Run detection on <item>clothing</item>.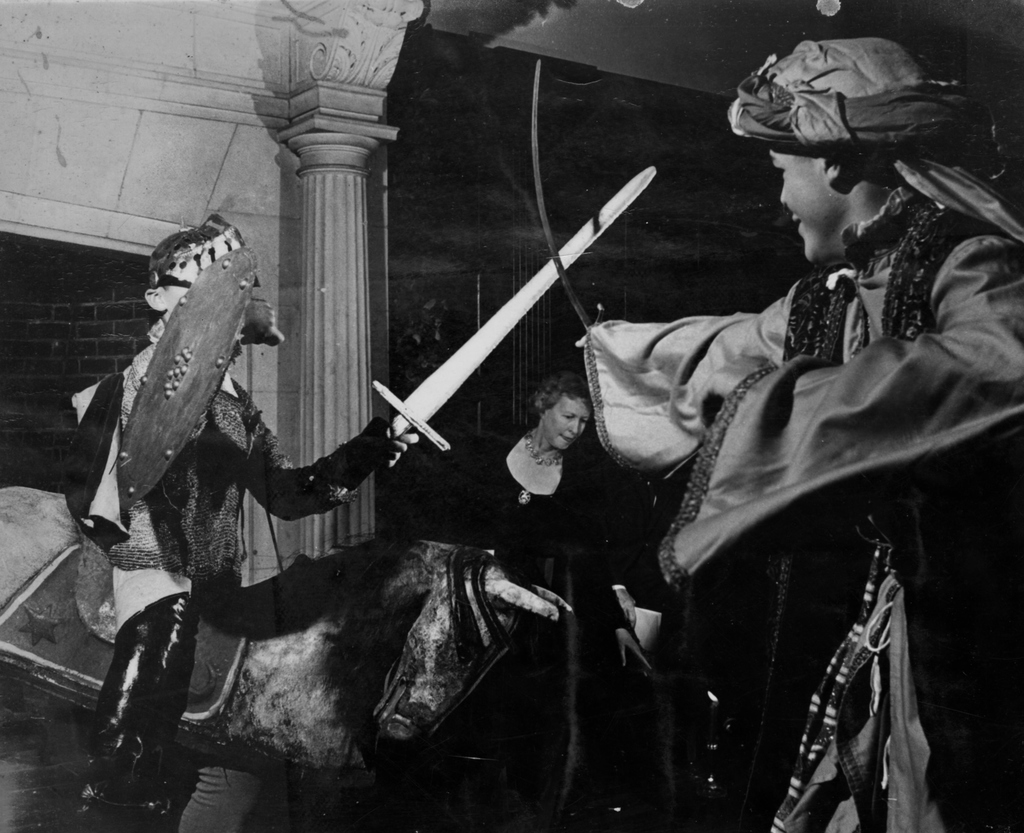
Result: bbox=(70, 331, 385, 742).
